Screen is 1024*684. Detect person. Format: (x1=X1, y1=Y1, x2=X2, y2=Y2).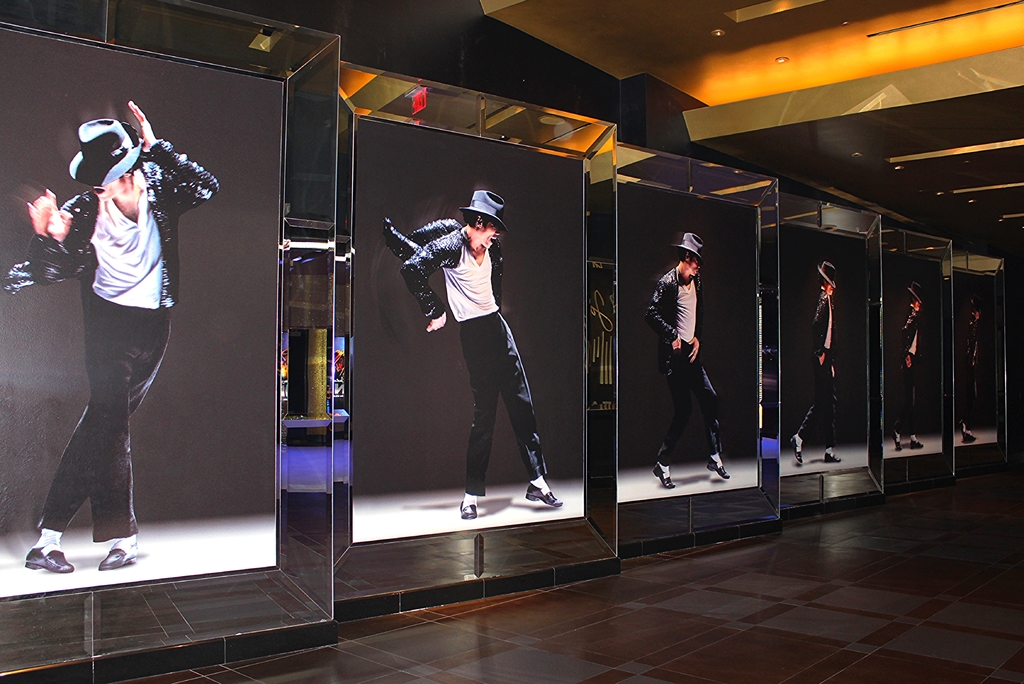
(x1=959, y1=305, x2=989, y2=447).
